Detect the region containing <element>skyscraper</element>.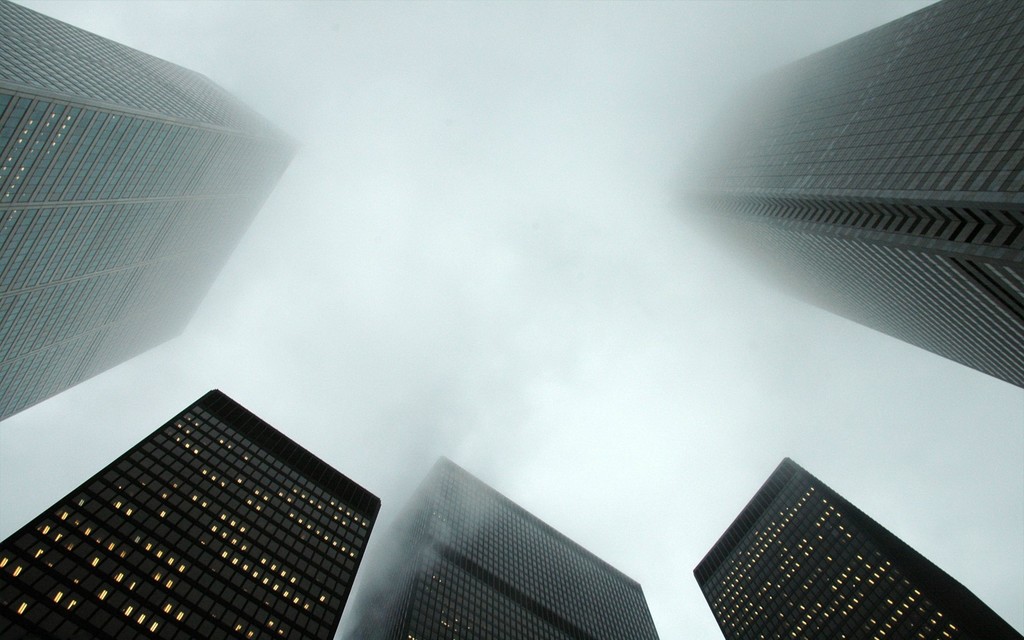
bbox(337, 449, 678, 639).
